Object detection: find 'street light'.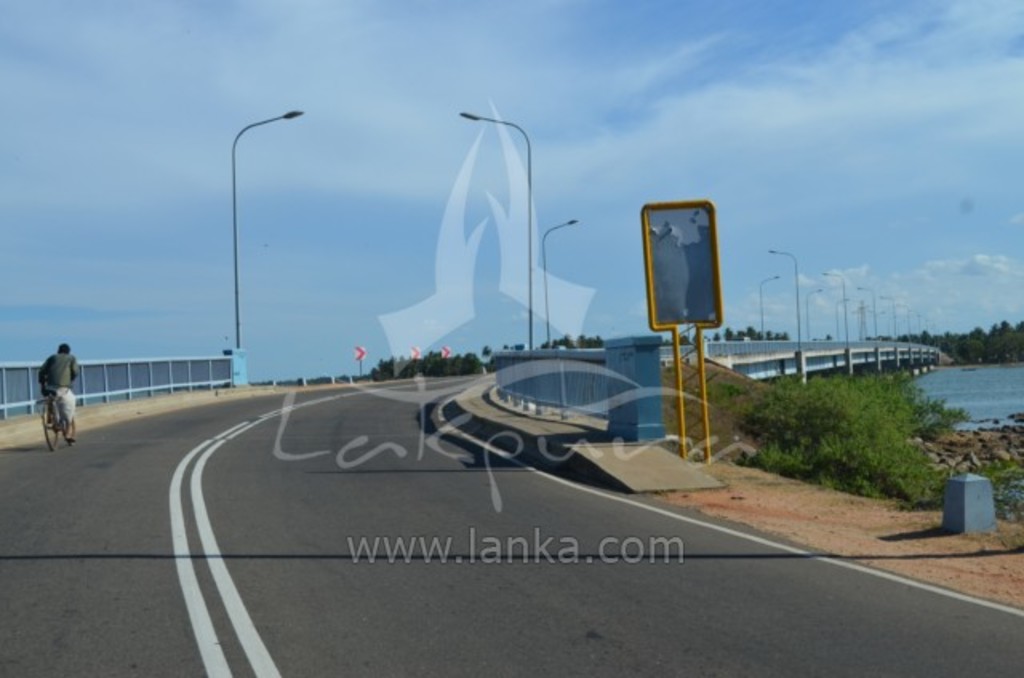
[left=458, top=106, right=536, bottom=355].
